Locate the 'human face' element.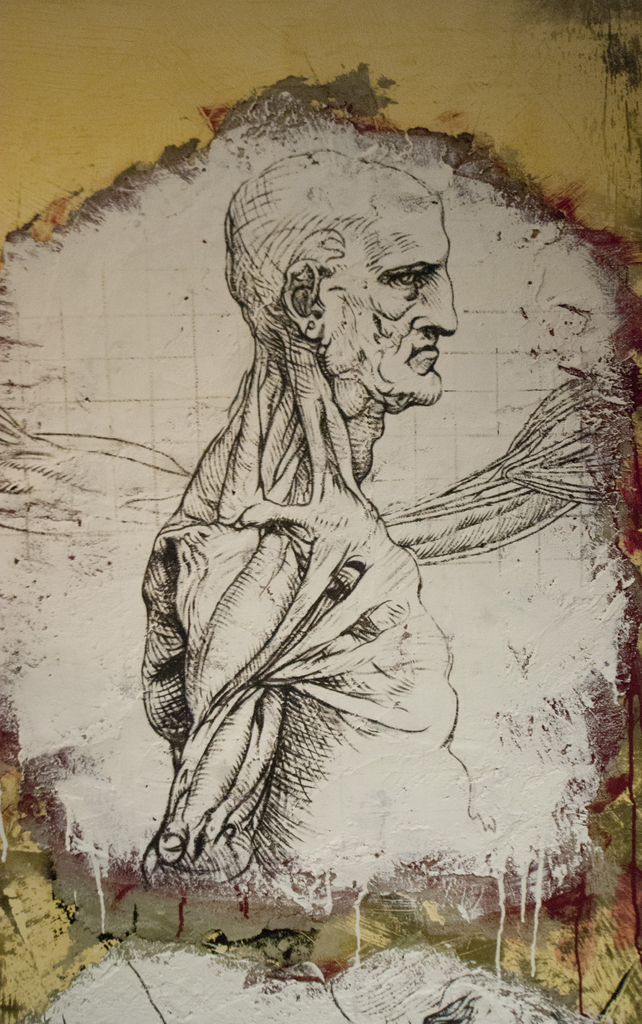
Element bbox: [x1=315, y1=193, x2=461, y2=405].
